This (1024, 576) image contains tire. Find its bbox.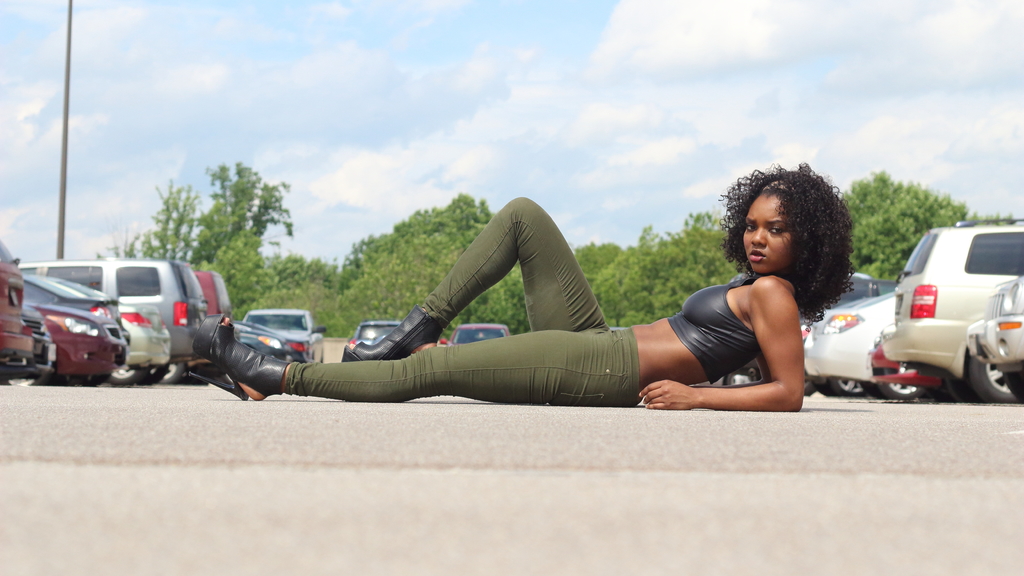
BBox(104, 359, 147, 388).
